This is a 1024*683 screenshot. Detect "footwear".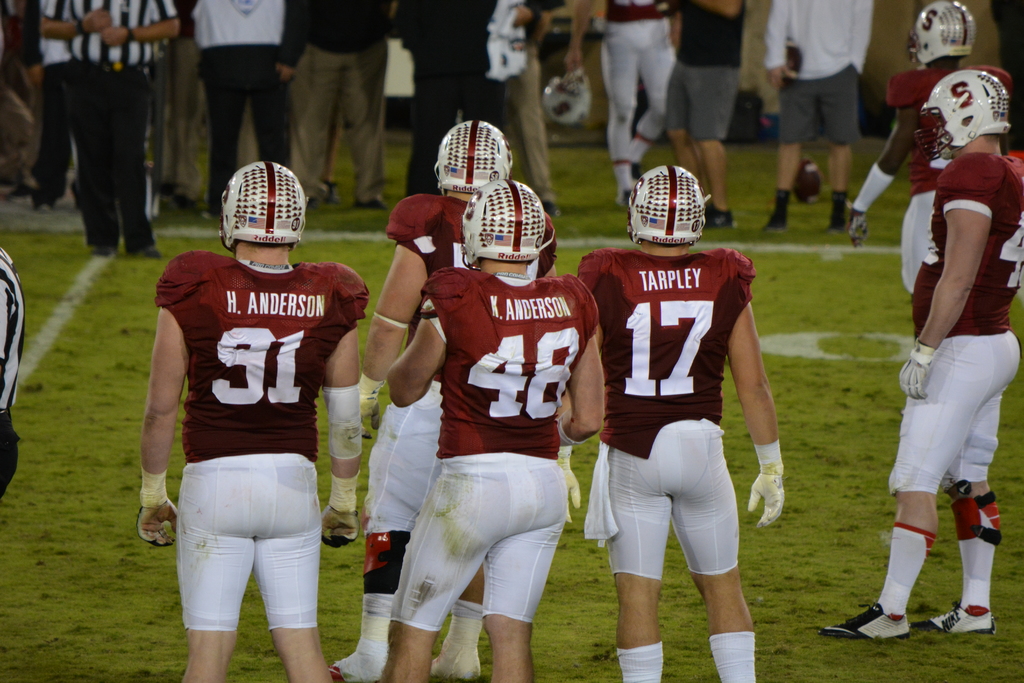
<bbox>130, 248, 170, 263</bbox>.
